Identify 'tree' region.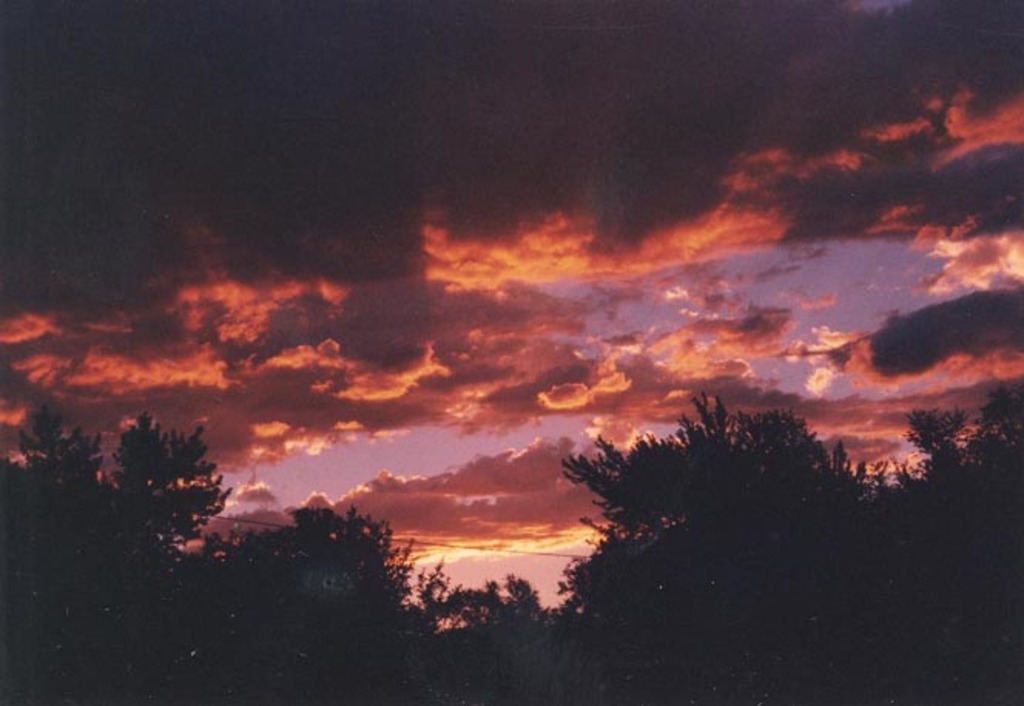
Region: detection(891, 408, 1022, 704).
